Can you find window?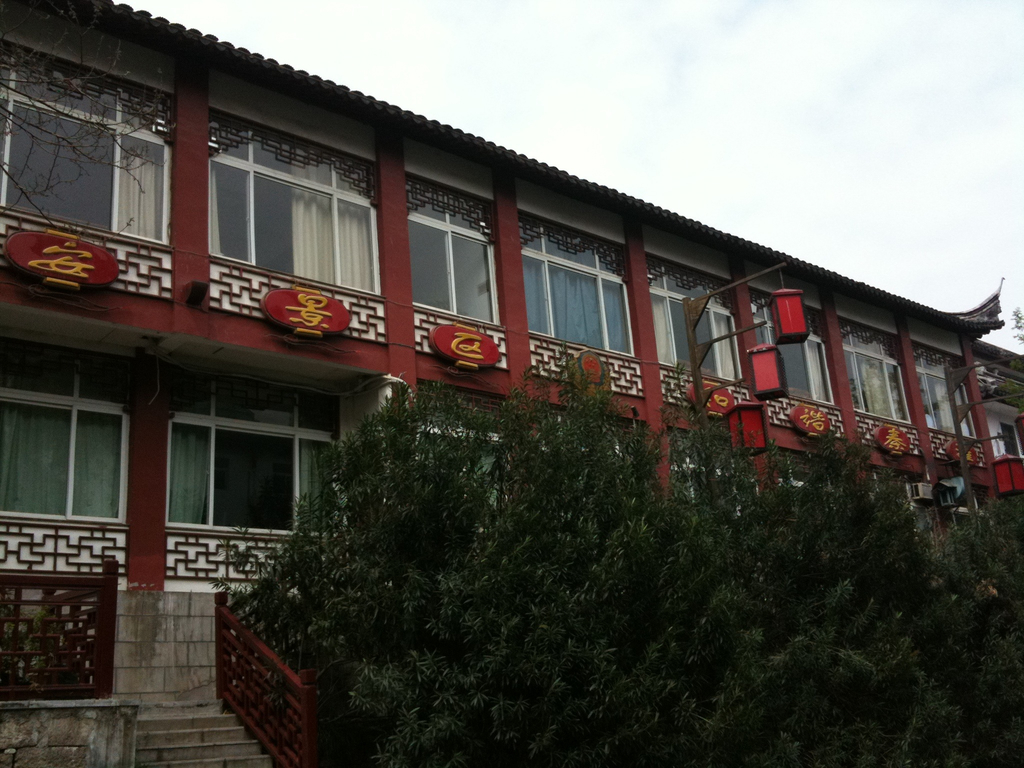
Yes, bounding box: region(748, 292, 834, 403).
